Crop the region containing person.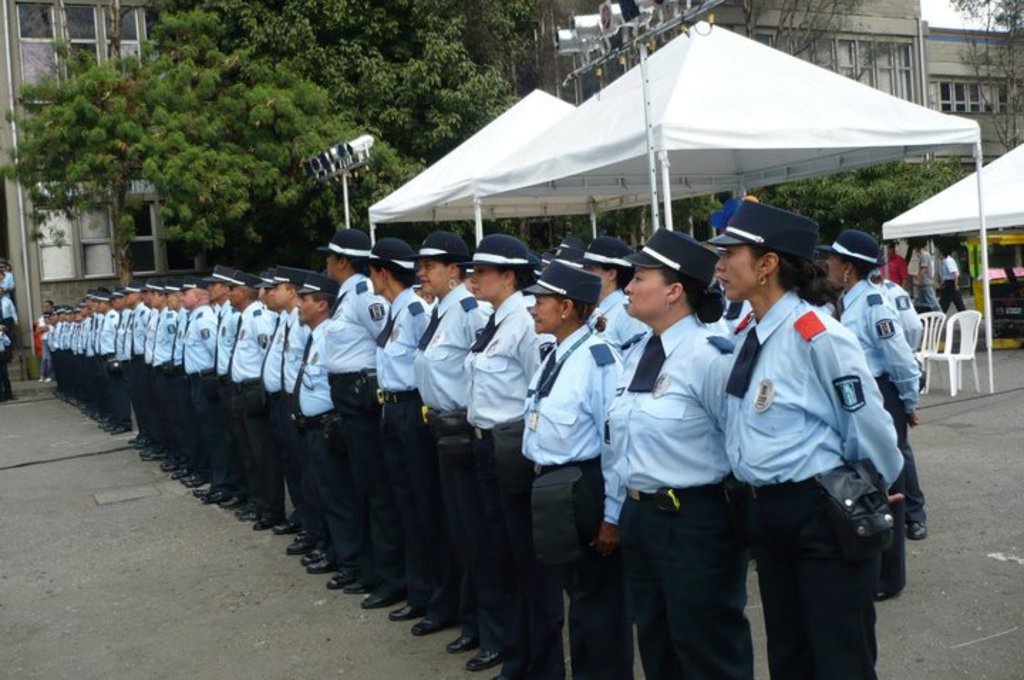
Crop region: <box>0,290,18,354</box>.
